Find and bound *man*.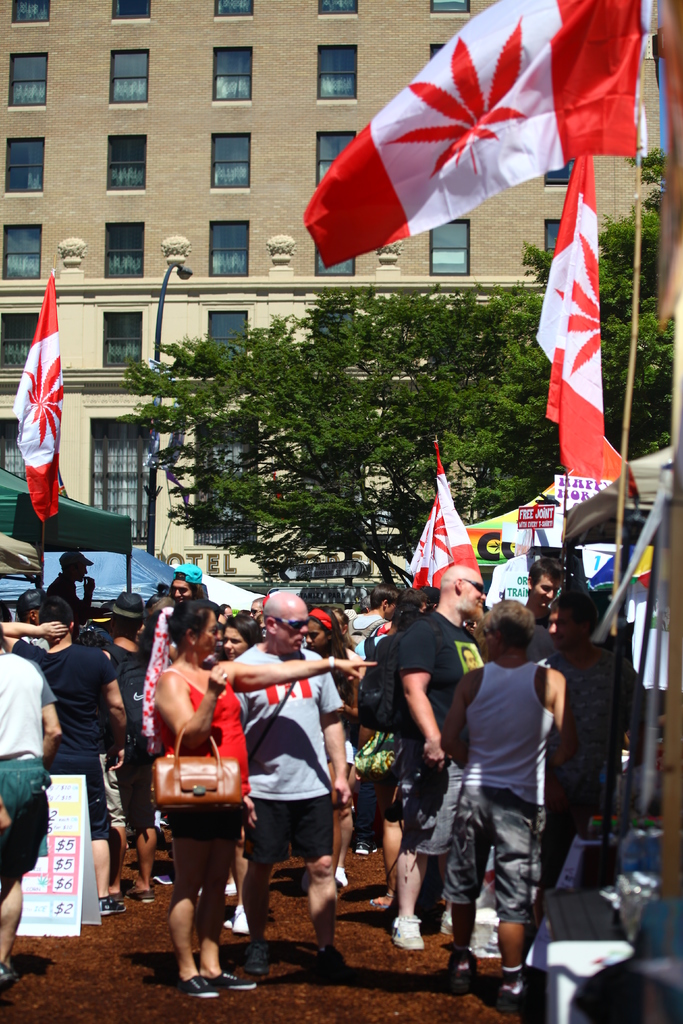
Bound: pyautogui.locateOnScreen(233, 593, 352, 974).
